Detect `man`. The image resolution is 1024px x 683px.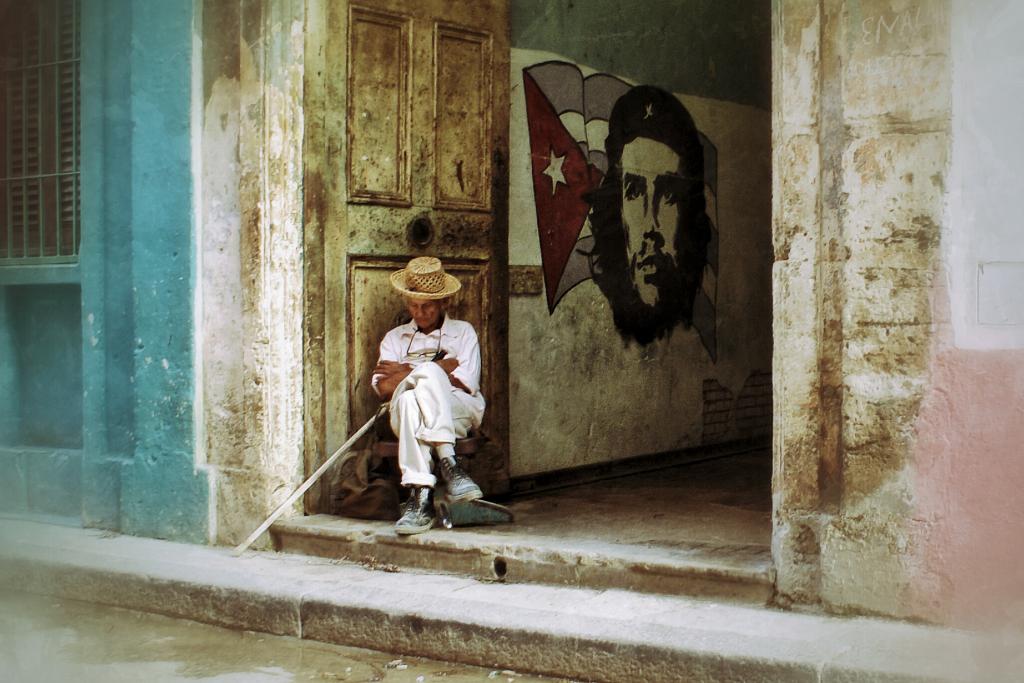
374 255 483 532.
